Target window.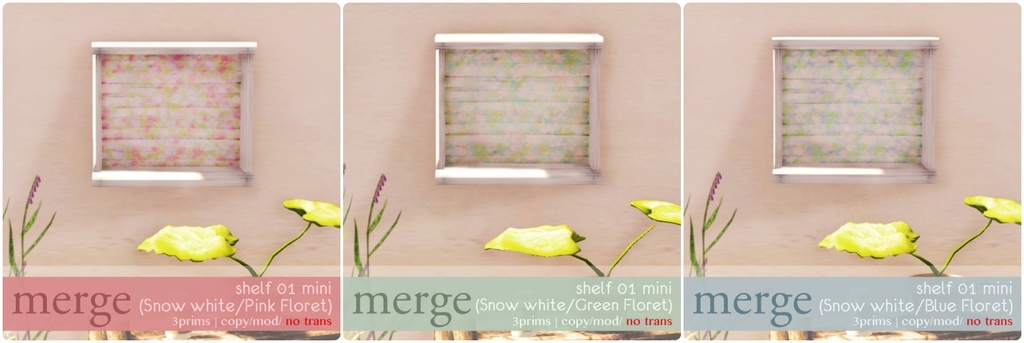
Target region: (left=432, top=35, right=607, bottom=185).
